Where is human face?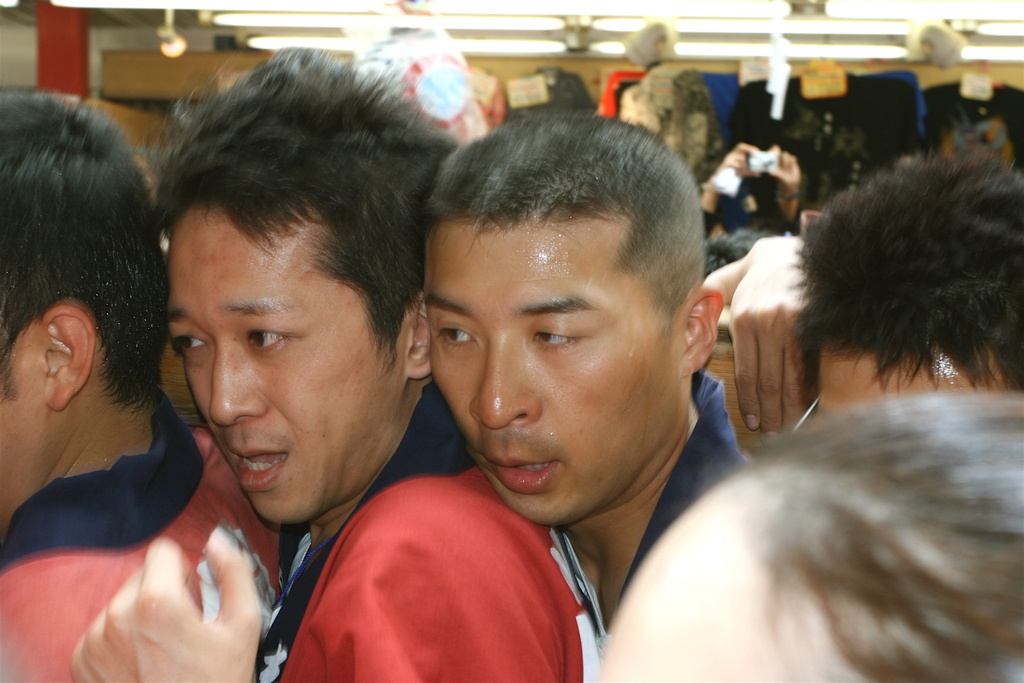
{"left": 813, "top": 346, "right": 1007, "bottom": 413}.
